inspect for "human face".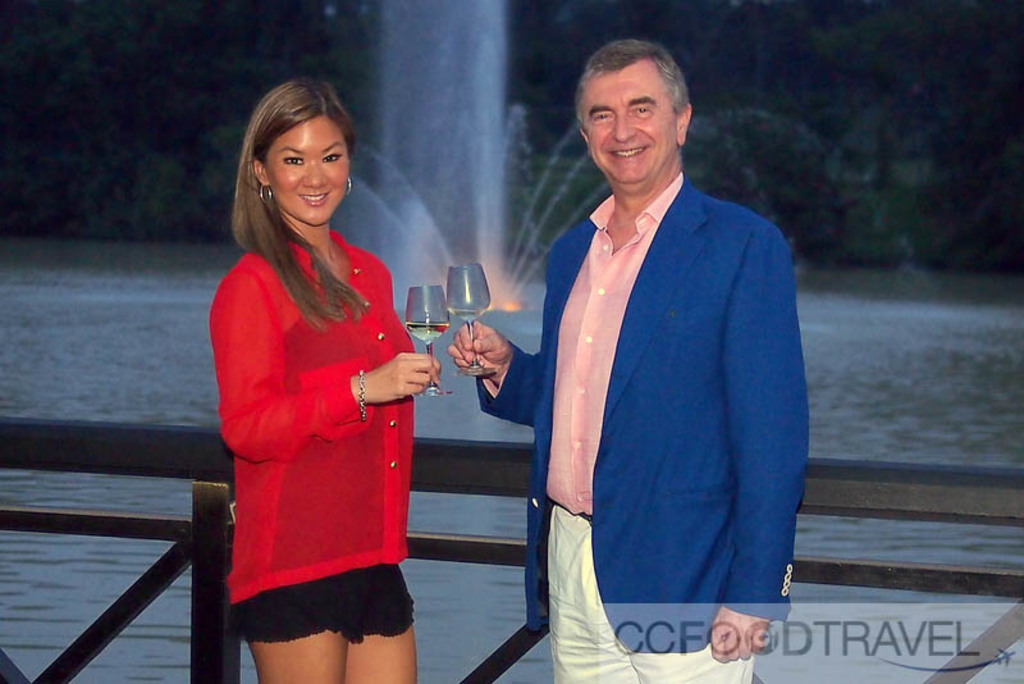
Inspection: locate(273, 117, 349, 220).
